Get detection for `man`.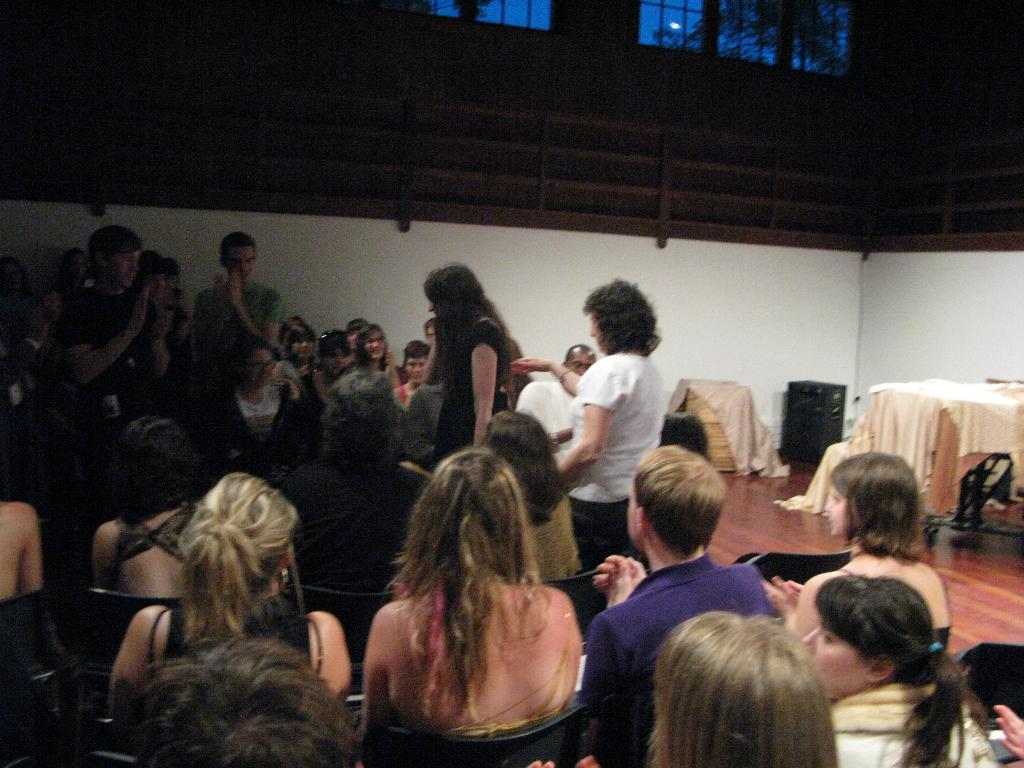
Detection: [x1=61, y1=220, x2=186, y2=484].
